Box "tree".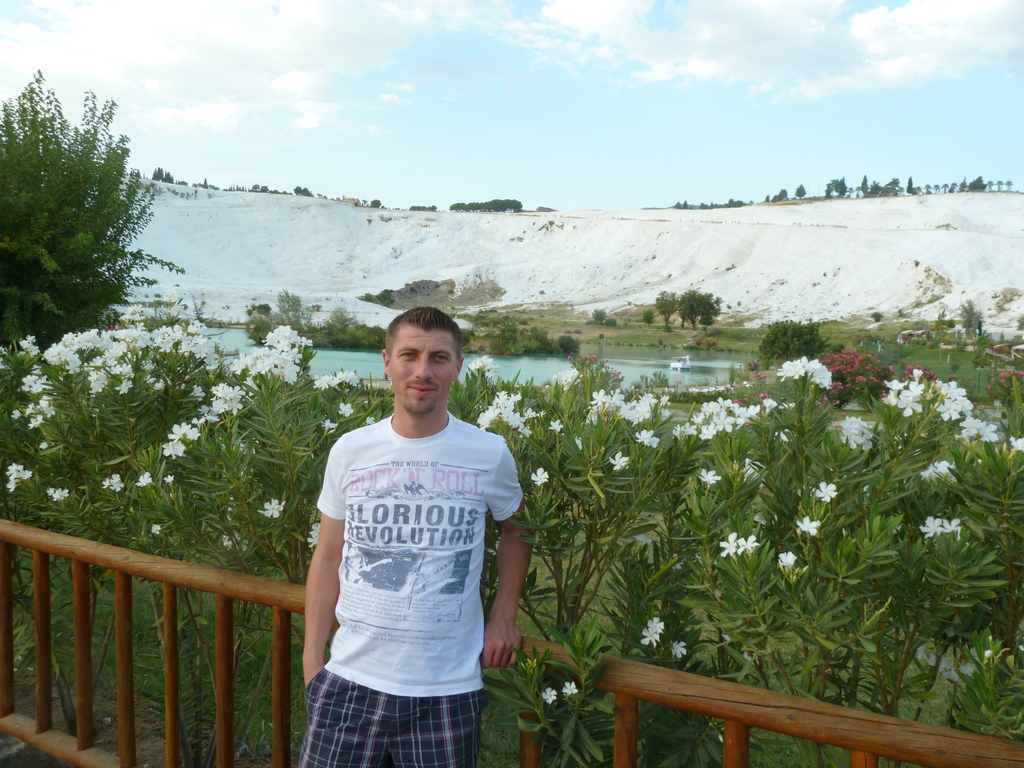
<box>746,318,824,367</box>.
